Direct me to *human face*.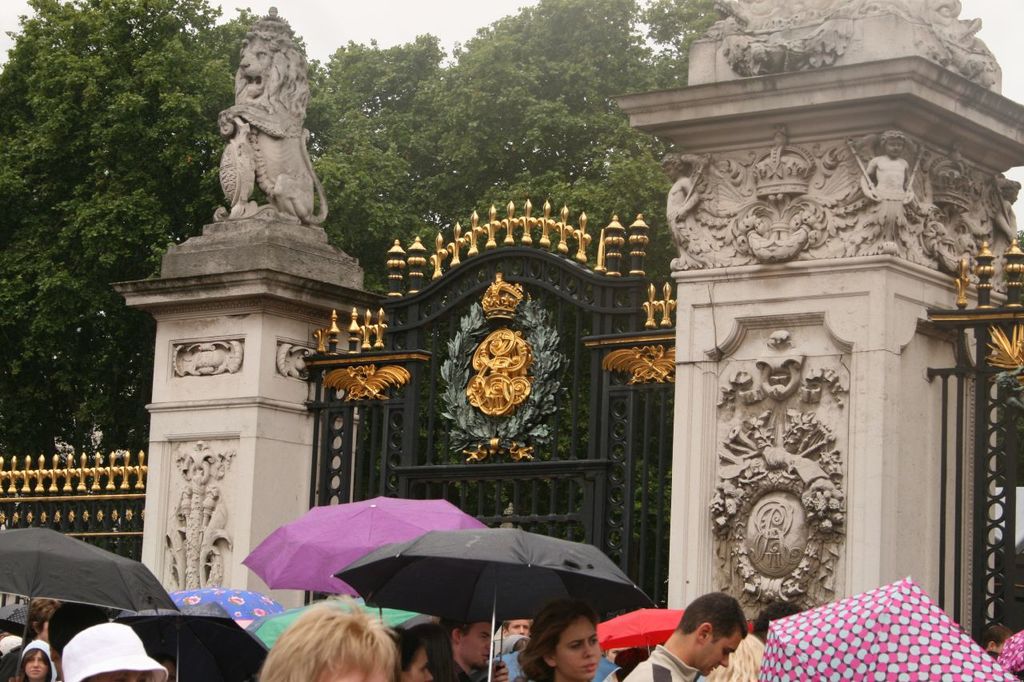
Direction: bbox=[506, 617, 531, 636].
